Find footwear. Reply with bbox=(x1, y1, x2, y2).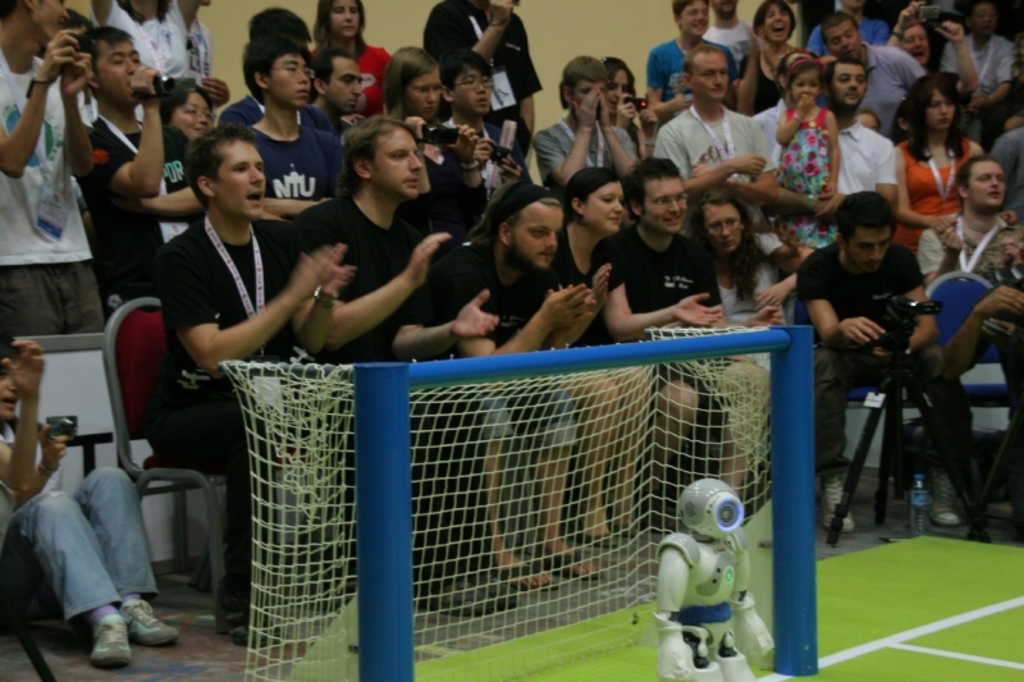
bbox=(915, 466, 961, 530).
